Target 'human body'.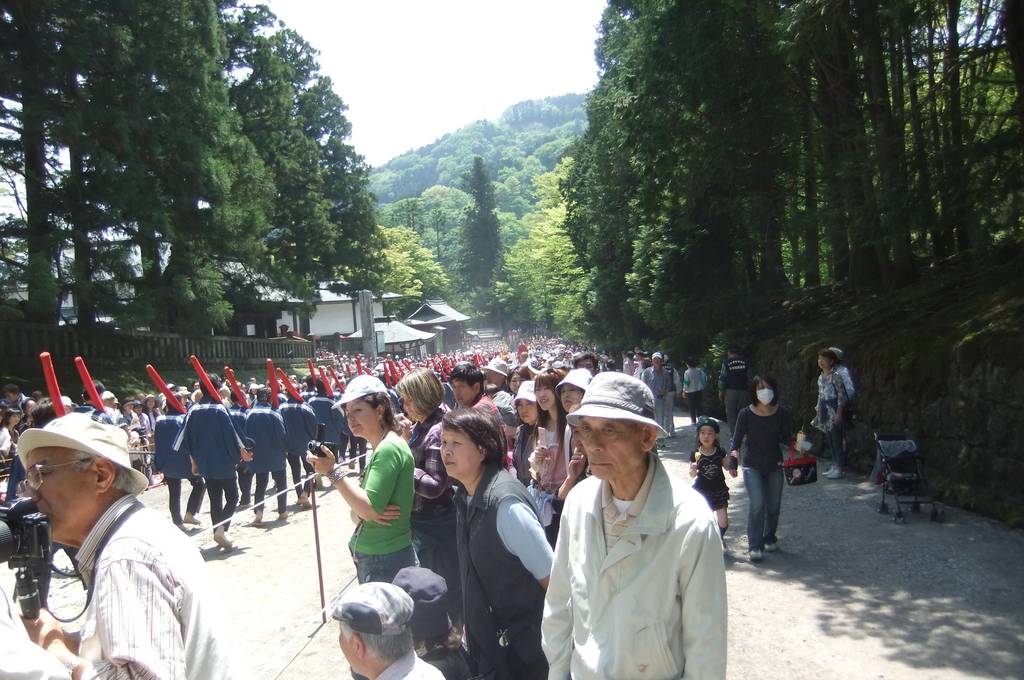
Target region: [306, 374, 411, 581].
